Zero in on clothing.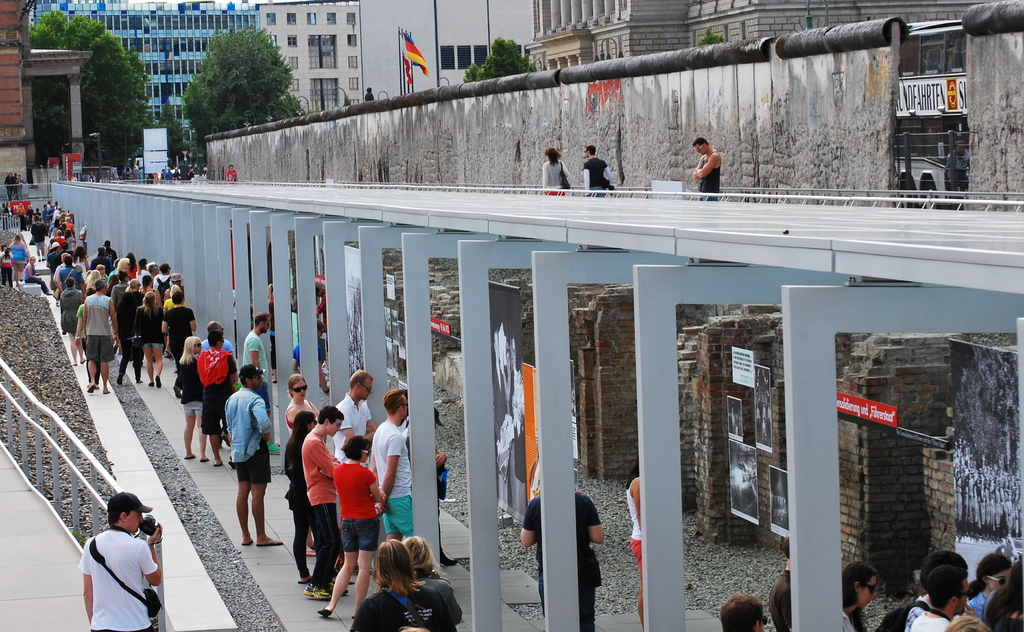
Zeroed in: [left=17, top=176, right=24, bottom=195].
